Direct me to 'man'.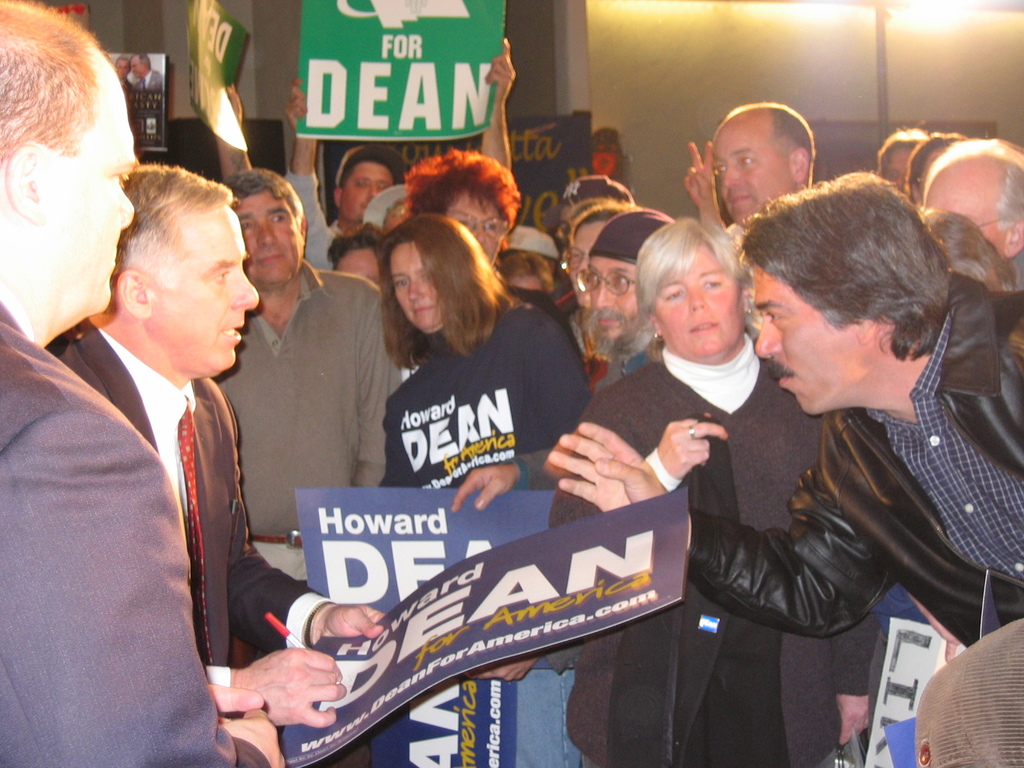
Direction: box(202, 166, 394, 741).
